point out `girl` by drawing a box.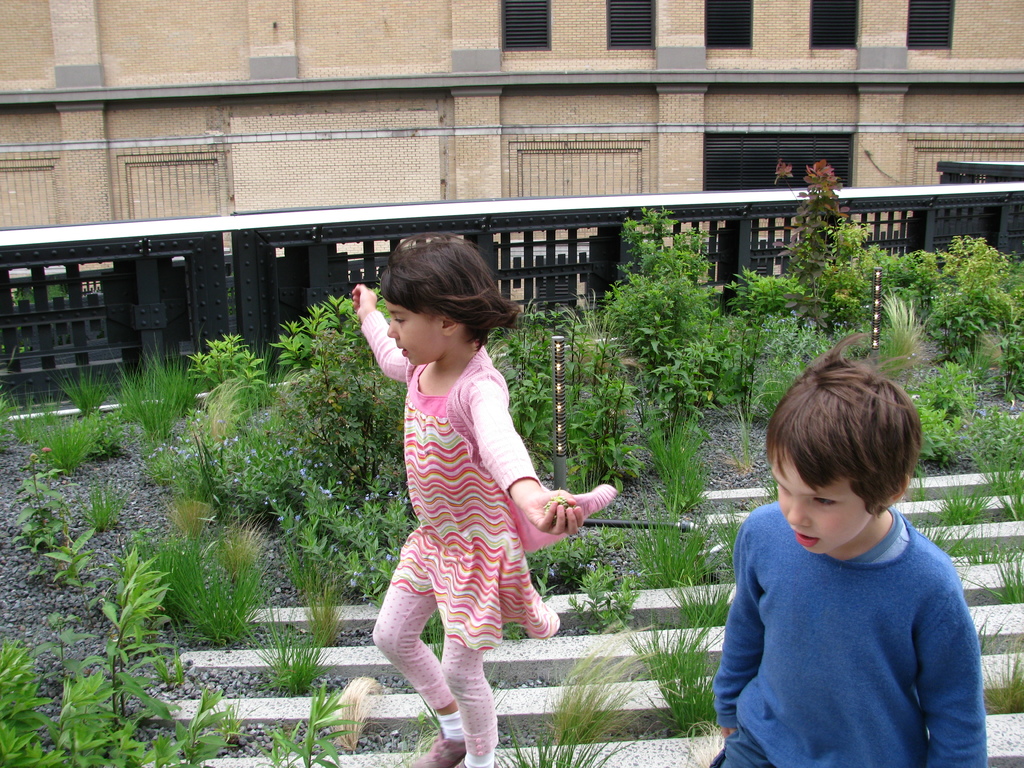
[left=348, top=236, right=615, bottom=767].
